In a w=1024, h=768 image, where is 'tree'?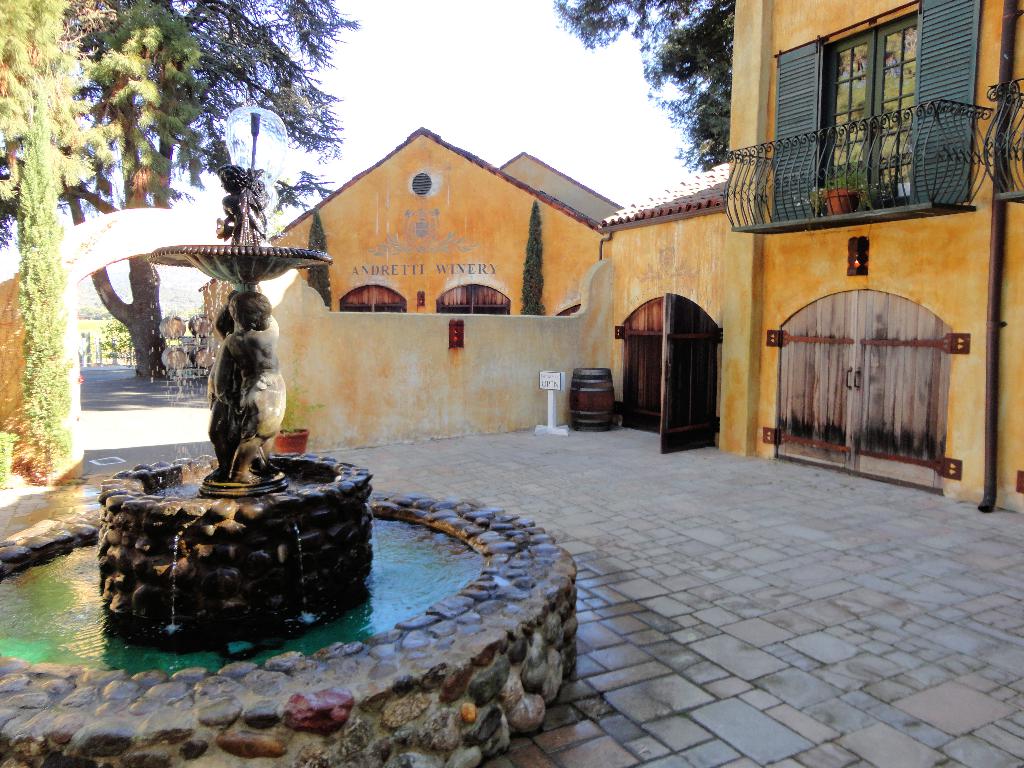
pyautogui.locateOnScreen(13, 85, 74, 492).
